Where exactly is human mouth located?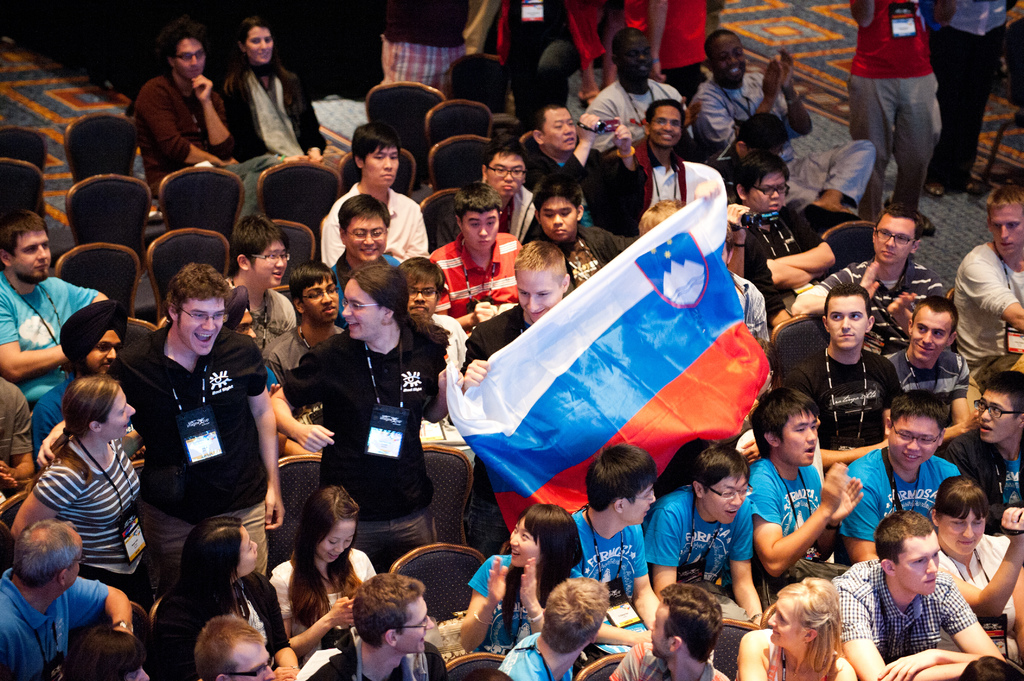
Its bounding box is detection(476, 236, 492, 244).
